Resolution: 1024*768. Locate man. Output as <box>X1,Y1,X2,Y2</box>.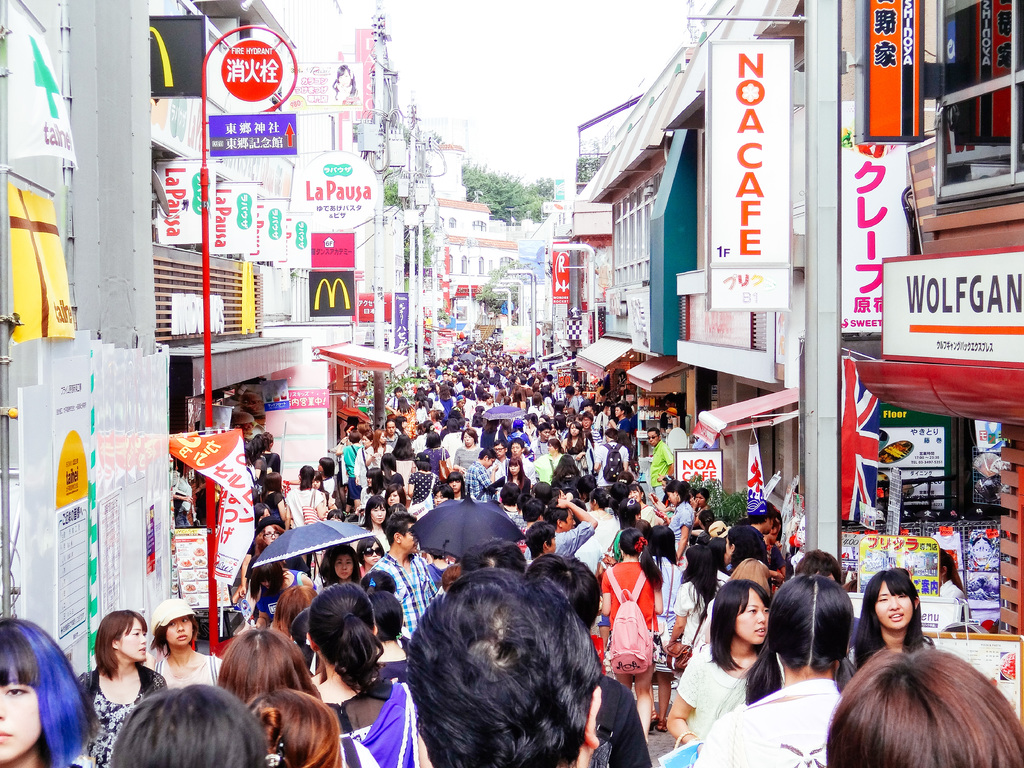
<box>383,416,403,453</box>.
